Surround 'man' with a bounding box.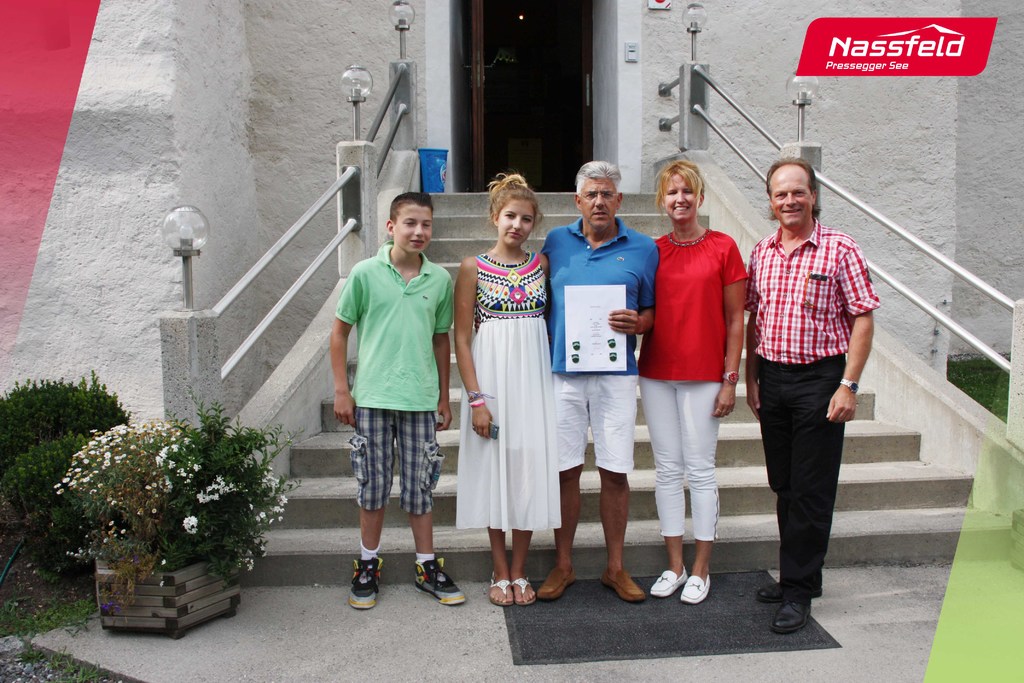
crop(738, 150, 884, 609).
